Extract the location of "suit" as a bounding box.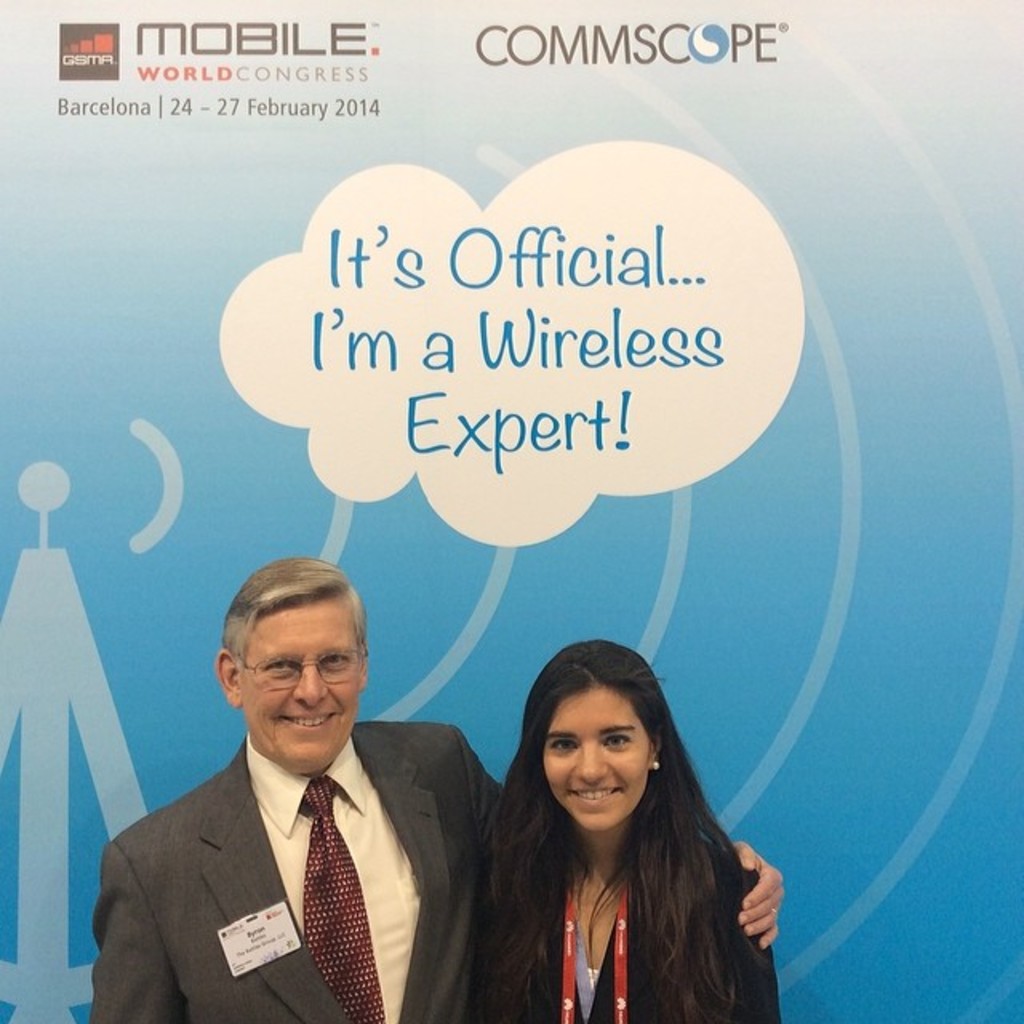
detection(83, 640, 514, 1021).
